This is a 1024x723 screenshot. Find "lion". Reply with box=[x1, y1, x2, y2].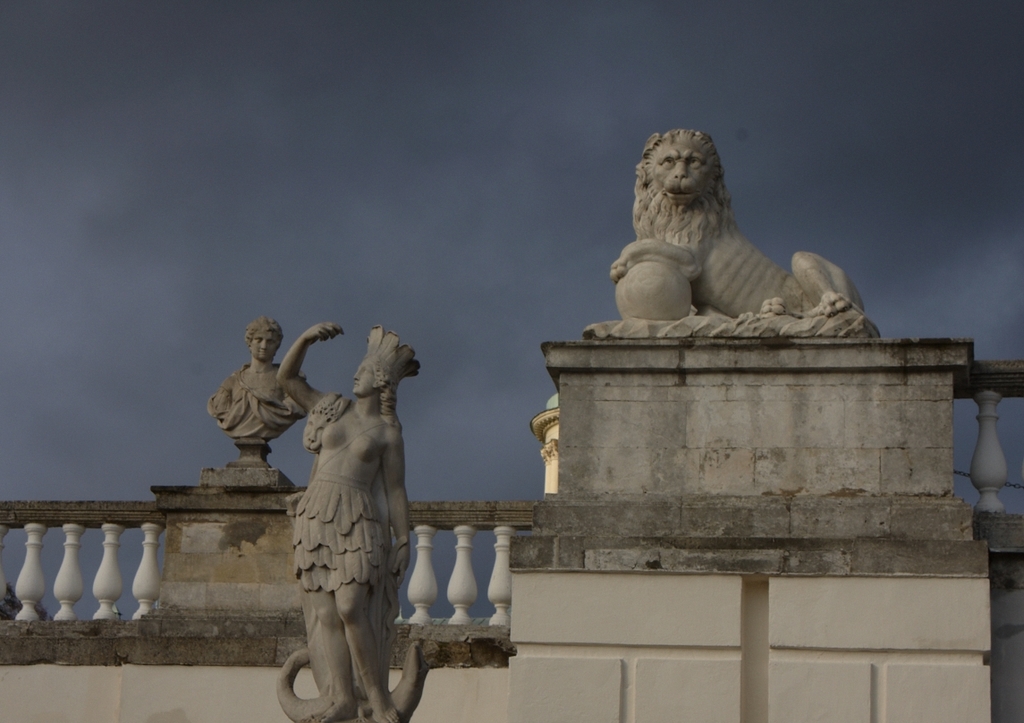
box=[607, 130, 877, 329].
